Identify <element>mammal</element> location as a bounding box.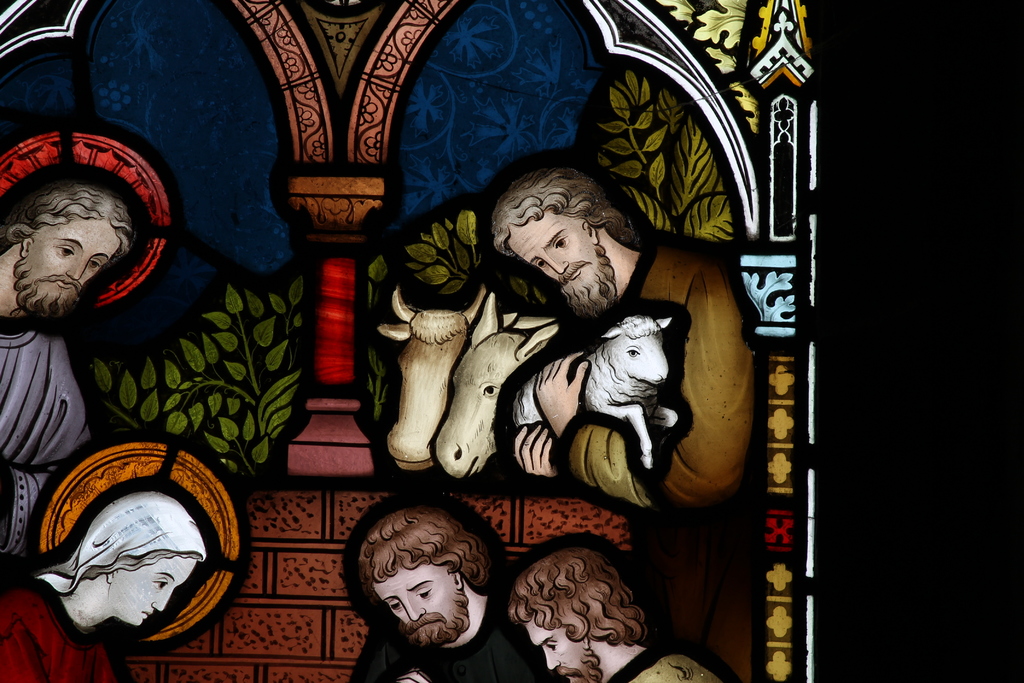
(left=374, top=288, right=492, bottom=473).
